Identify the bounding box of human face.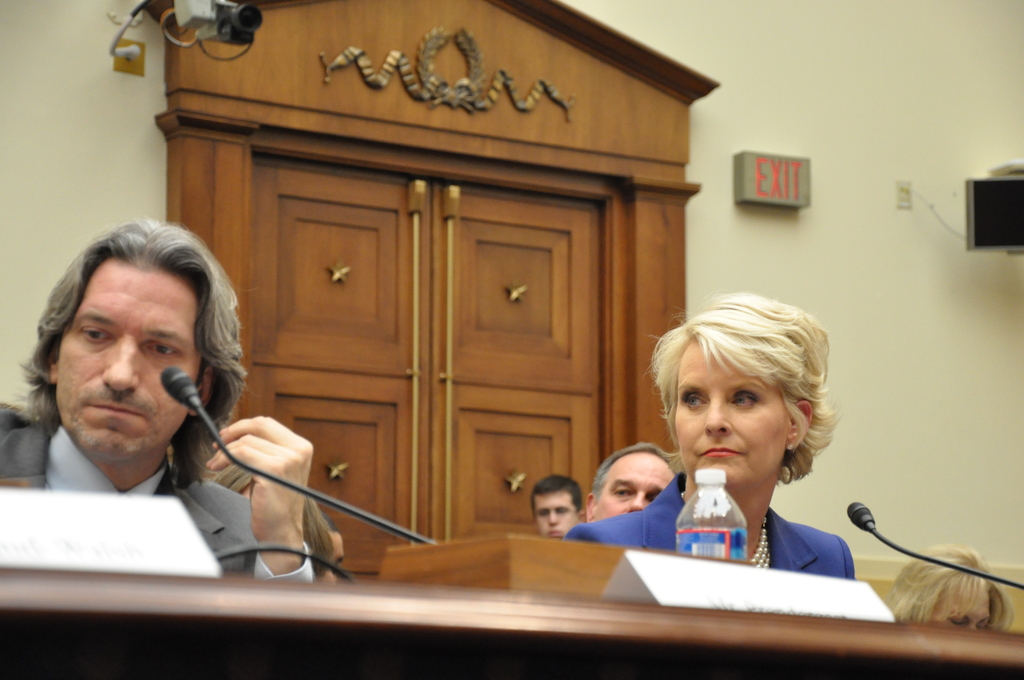
select_region(665, 340, 791, 496).
